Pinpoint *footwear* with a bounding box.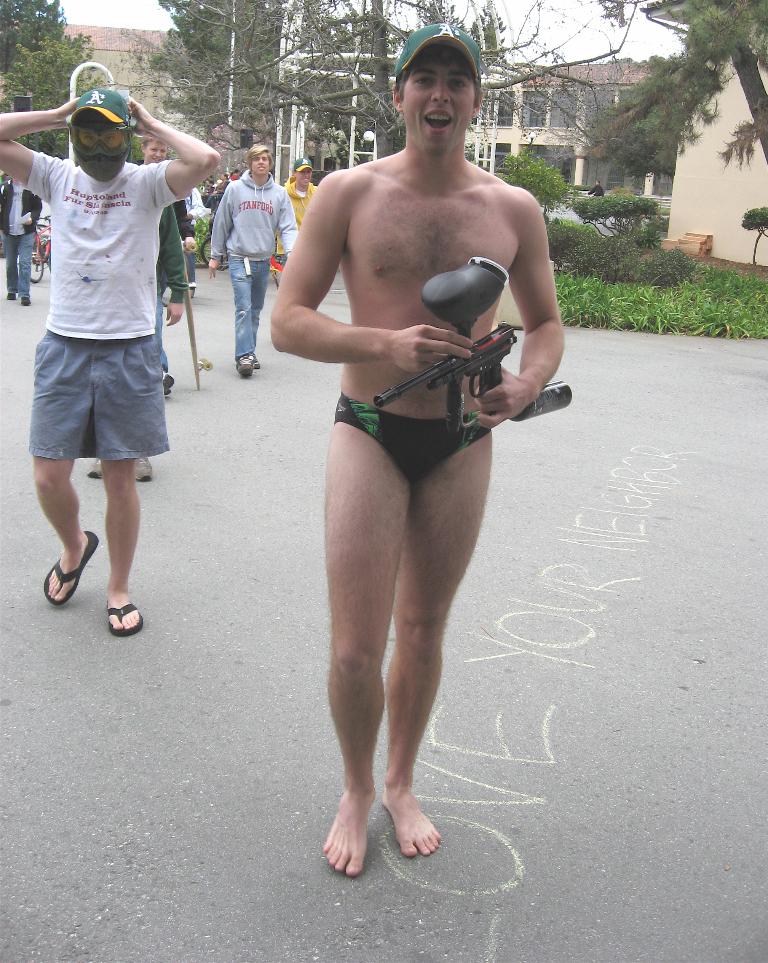
{"left": 102, "top": 603, "right": 145, "bottom": 638}.
